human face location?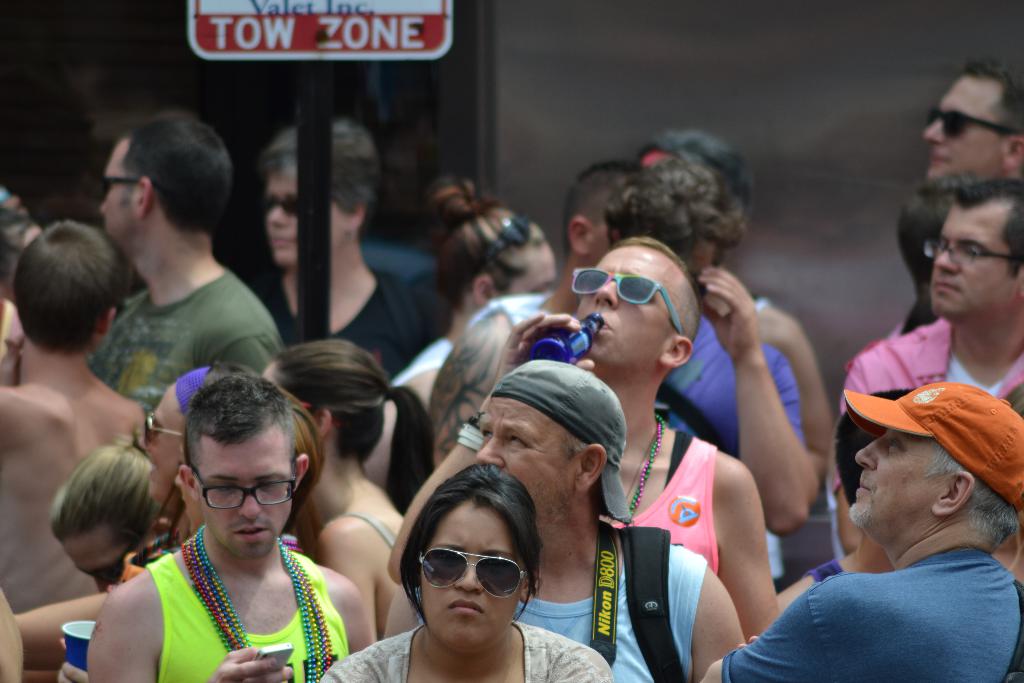
(x1=140, y1=383, x2=184, y2=498)
